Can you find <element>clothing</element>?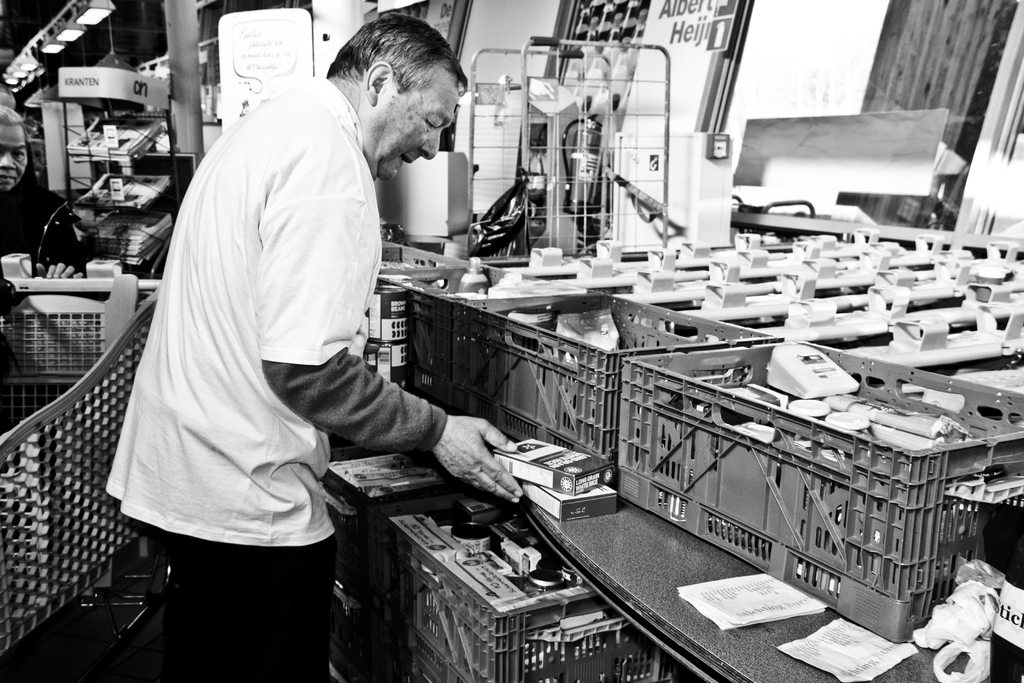
Yes, bounding box: select_region(117, 54, 443, 625).
